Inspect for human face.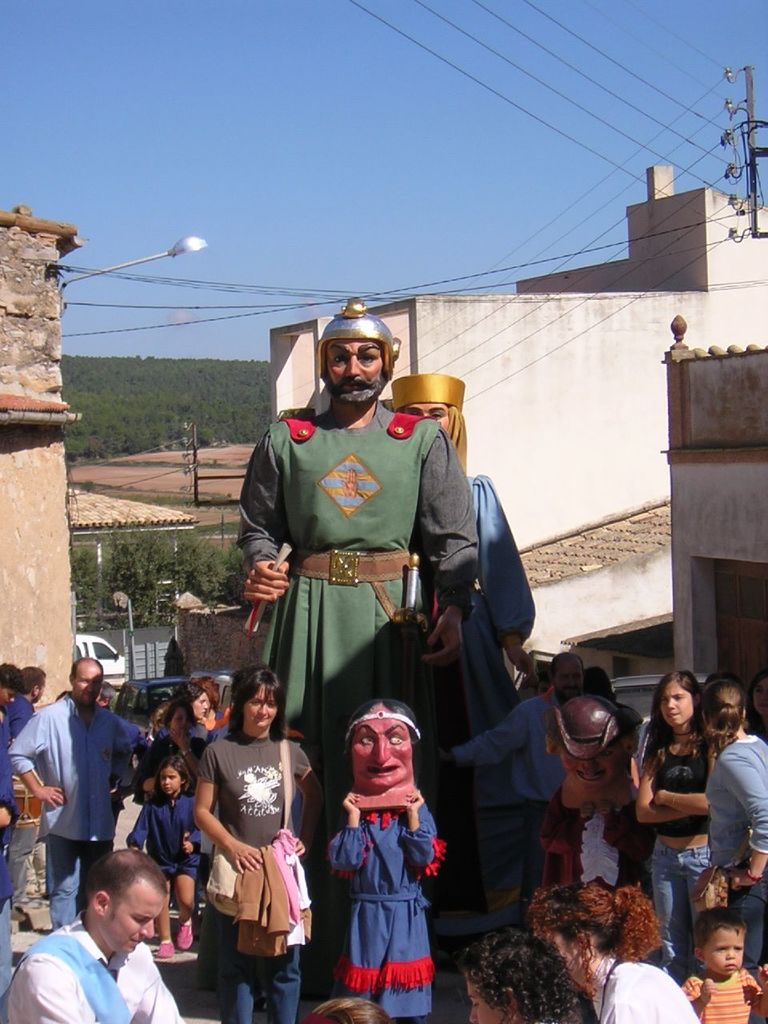
Inspection: rect(401, 401, 450, 439).
